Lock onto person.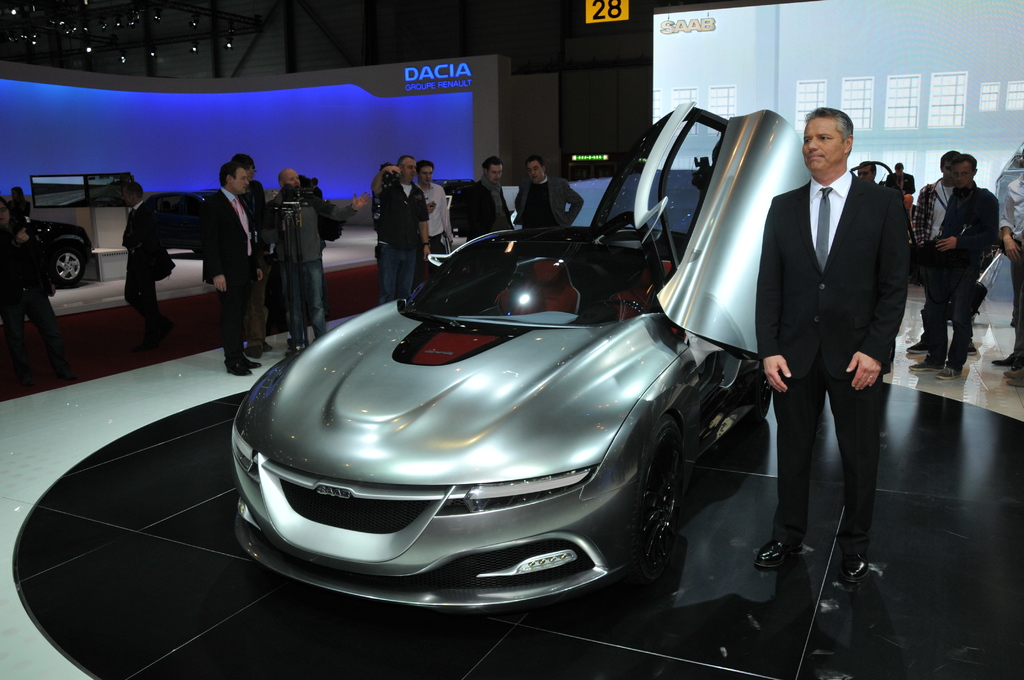
Locked: left=261, top=163, right=371, bottom=353.
